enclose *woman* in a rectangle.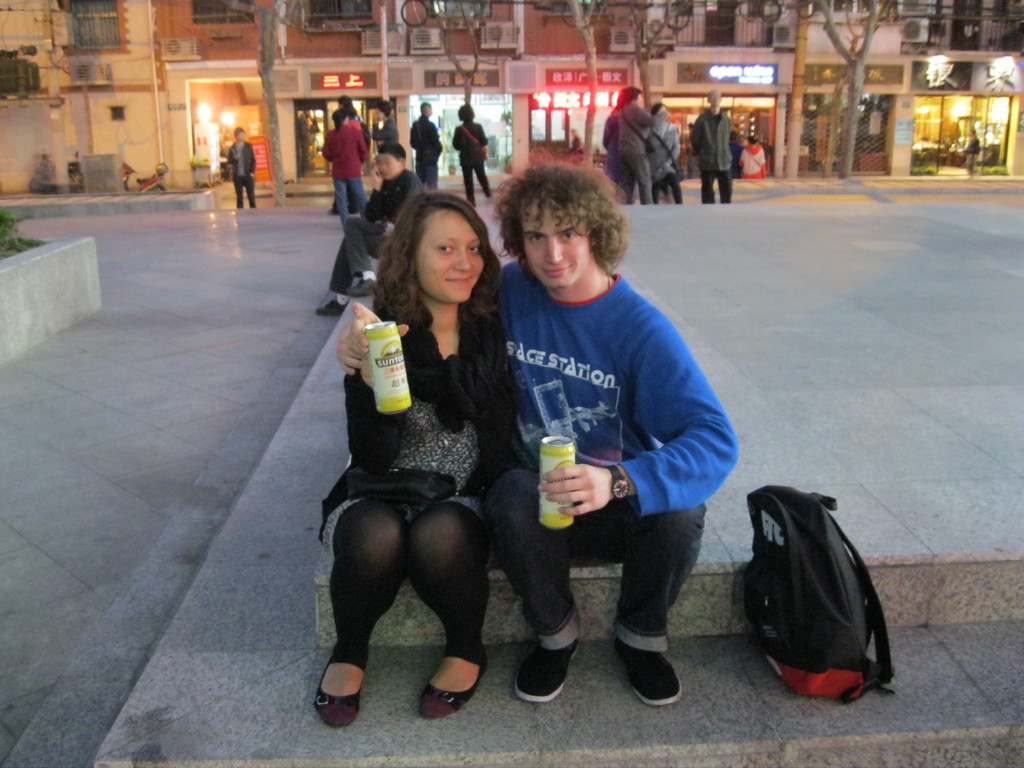
crop(369, 102, 397, 144).
